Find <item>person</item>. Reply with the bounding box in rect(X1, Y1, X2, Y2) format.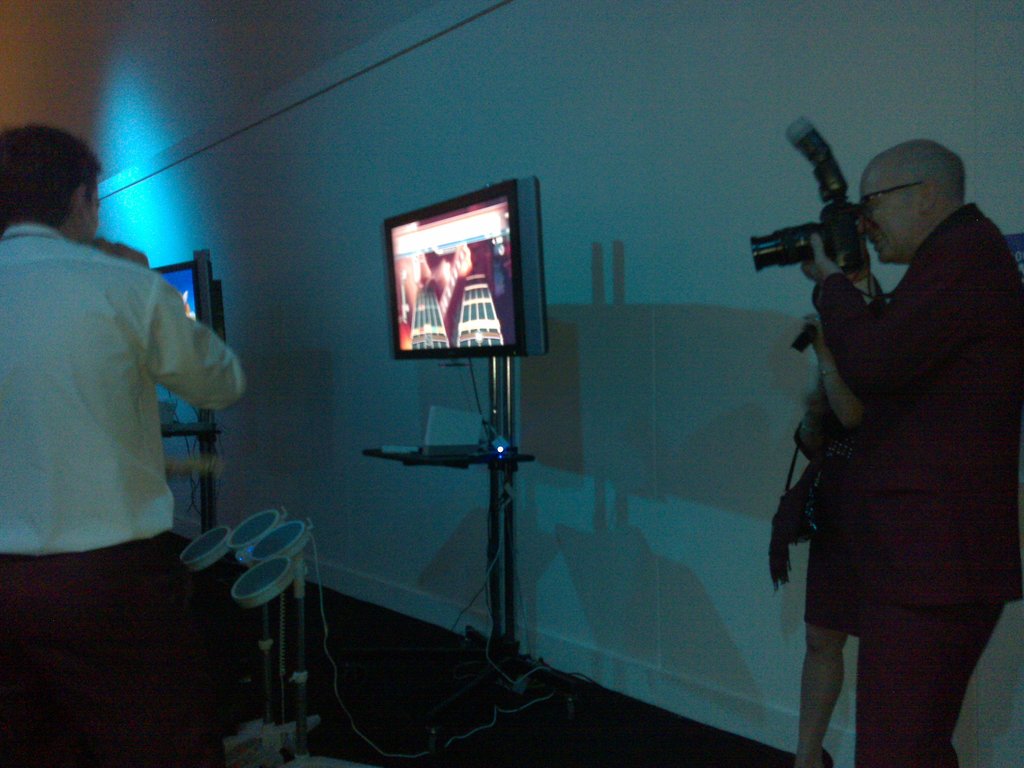
rect(766, 355, 870, 767).
